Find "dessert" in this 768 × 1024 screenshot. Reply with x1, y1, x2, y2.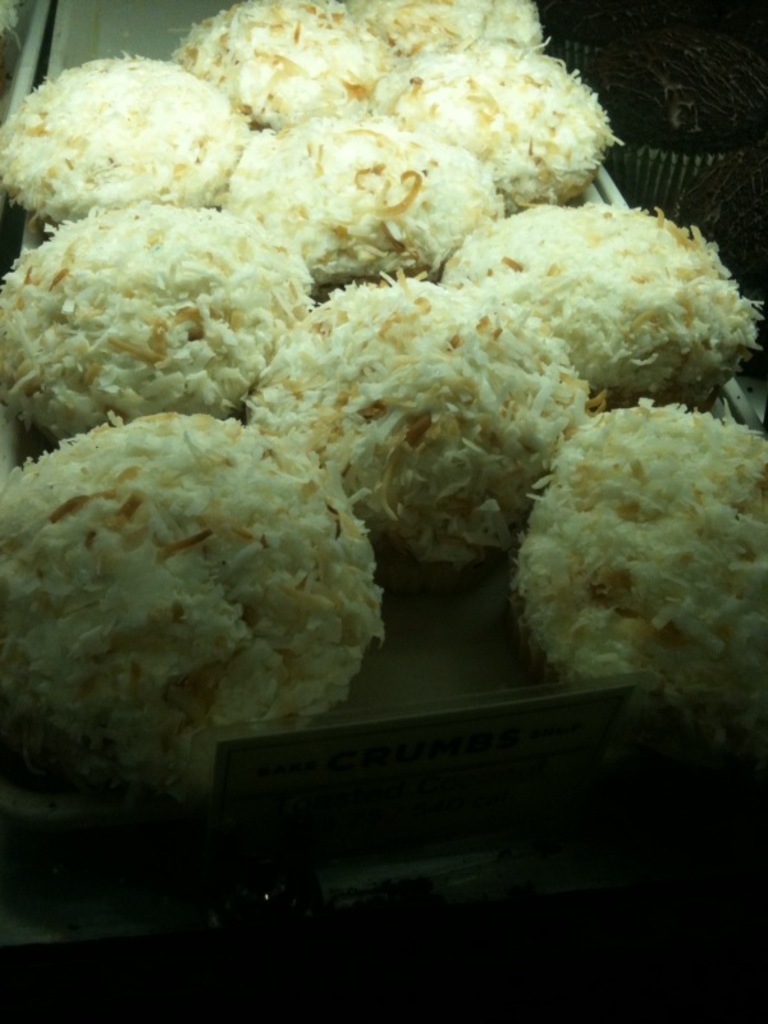
394, 50, 603, 211.
